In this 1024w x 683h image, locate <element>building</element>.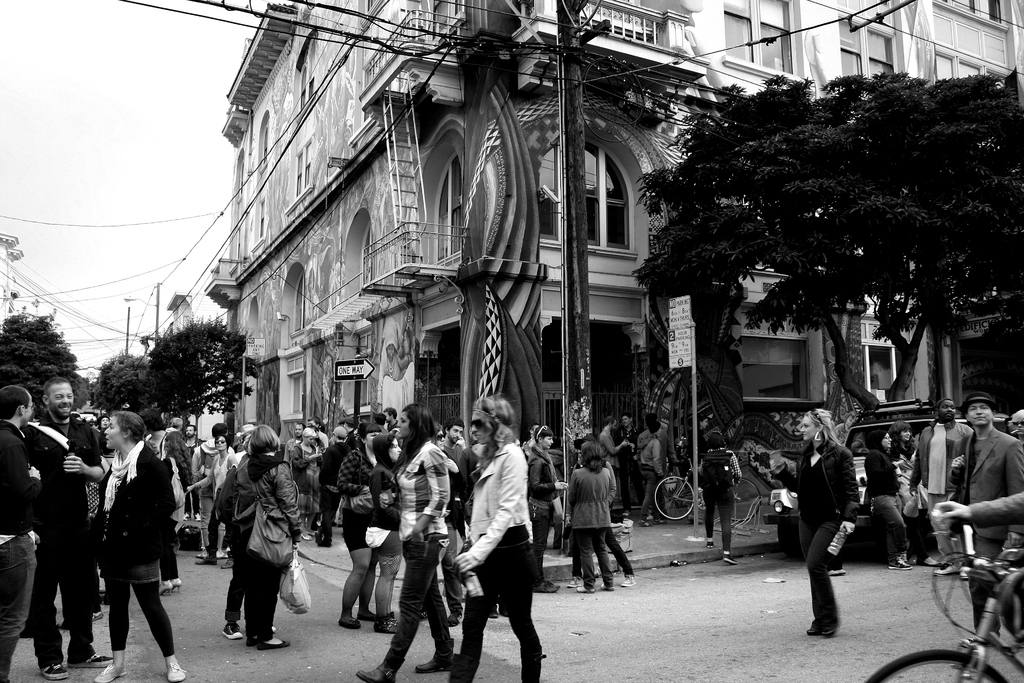
Bounding box: [203,0,1023,507].
